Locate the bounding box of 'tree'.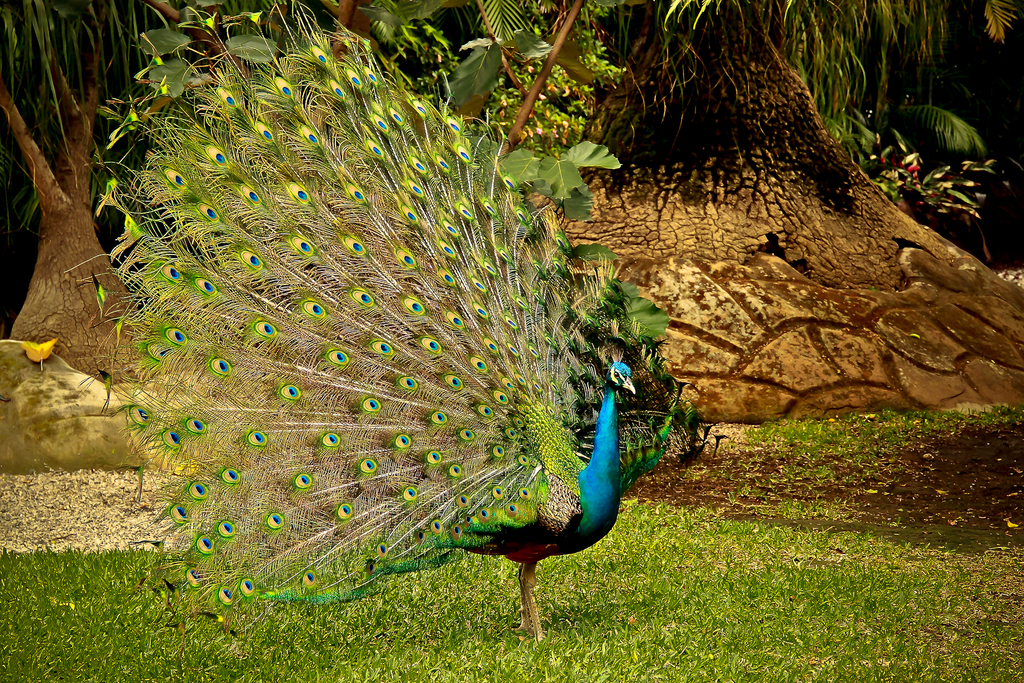
Bounding box: (0, 0, 212, 395).
